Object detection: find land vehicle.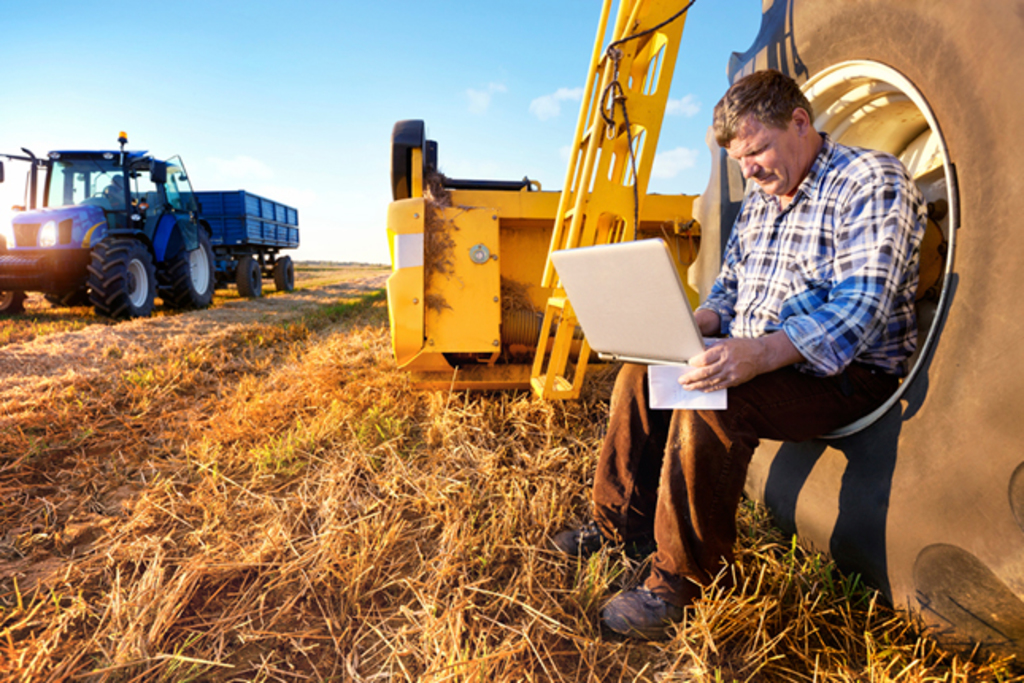
x1=383, y1=0, x2=1022, y2=667.
